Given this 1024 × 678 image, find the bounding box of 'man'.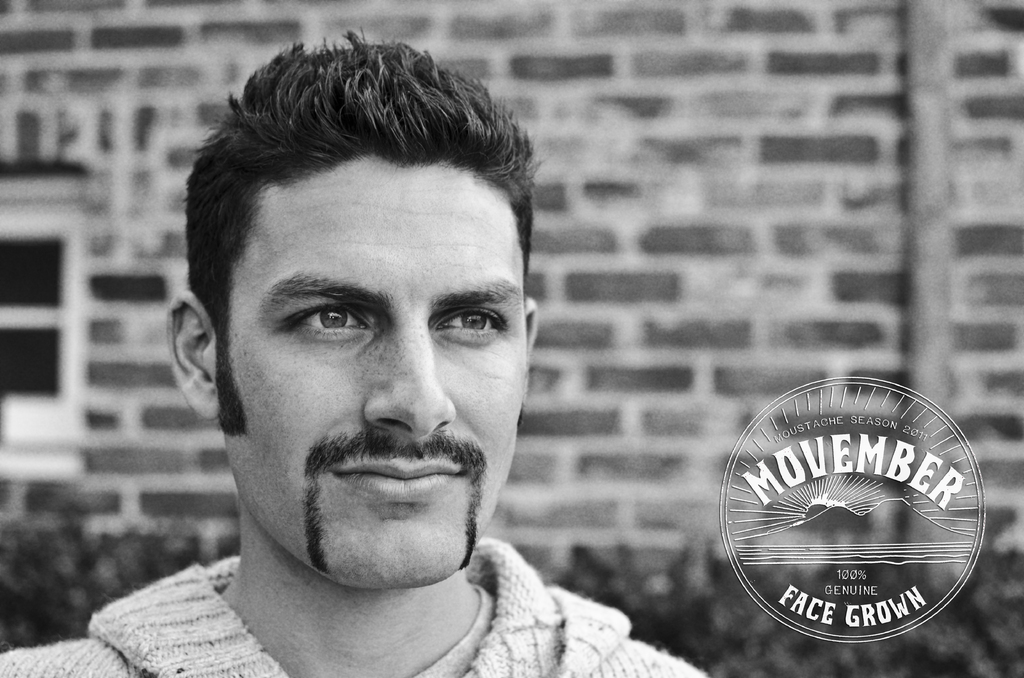
detection(92, 42, 653, 677).
